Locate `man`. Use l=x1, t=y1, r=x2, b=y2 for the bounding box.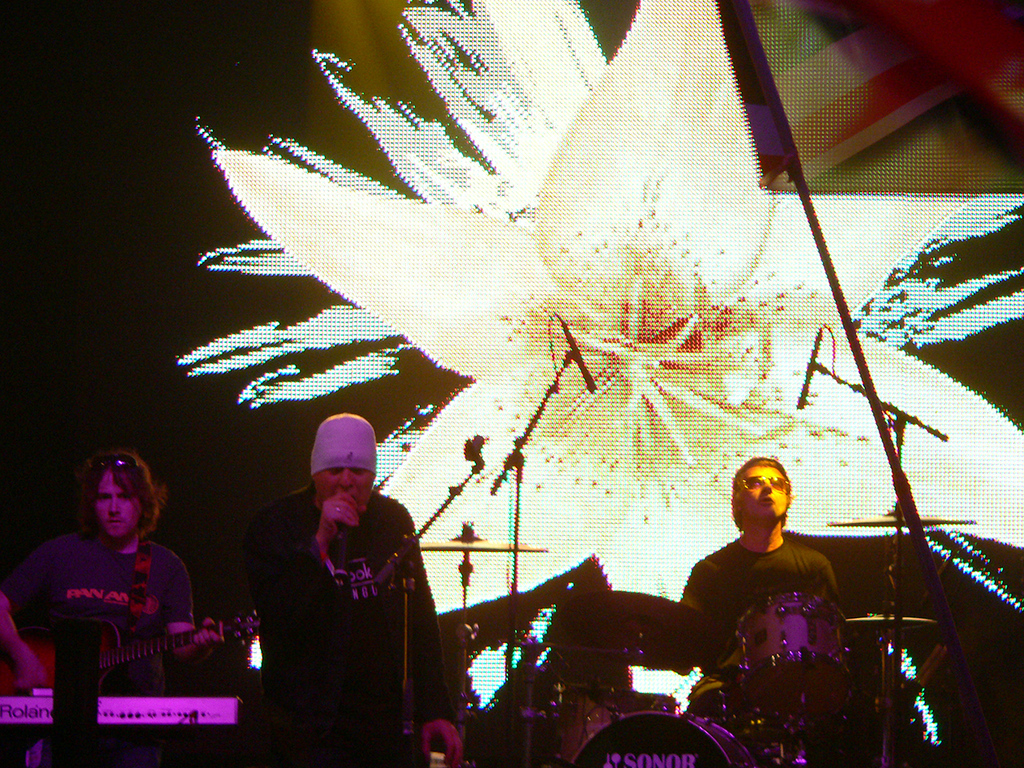
l=0, t=454, r=222, b=767.
